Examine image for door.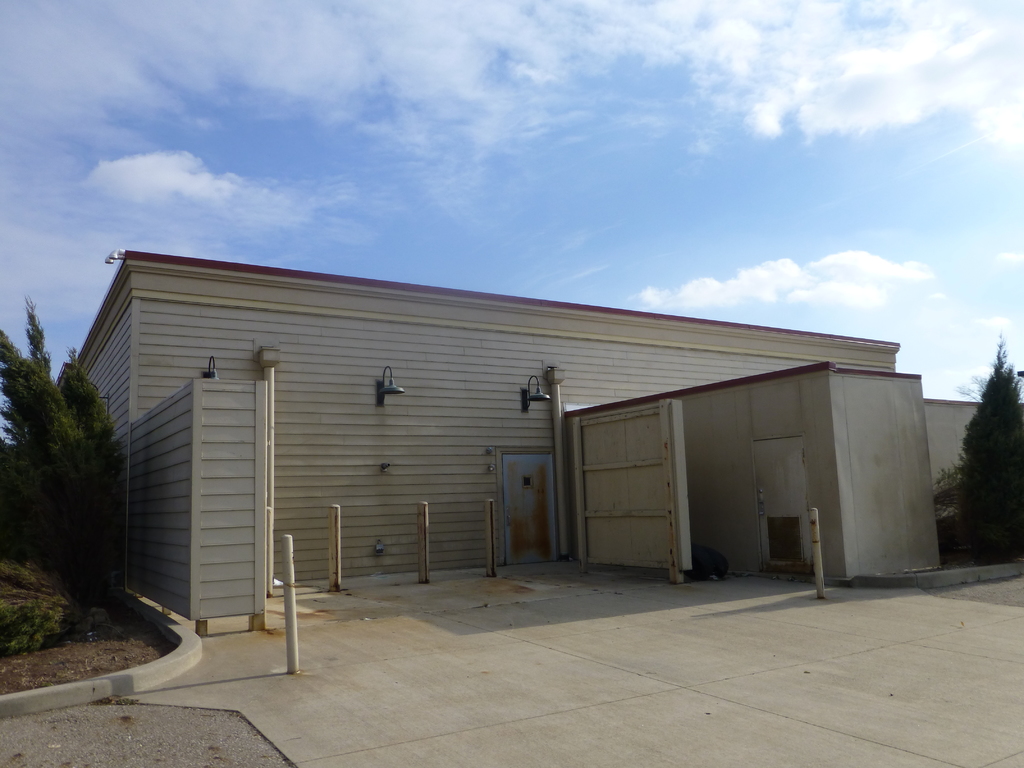
Examination result: [502,452,558,569].
